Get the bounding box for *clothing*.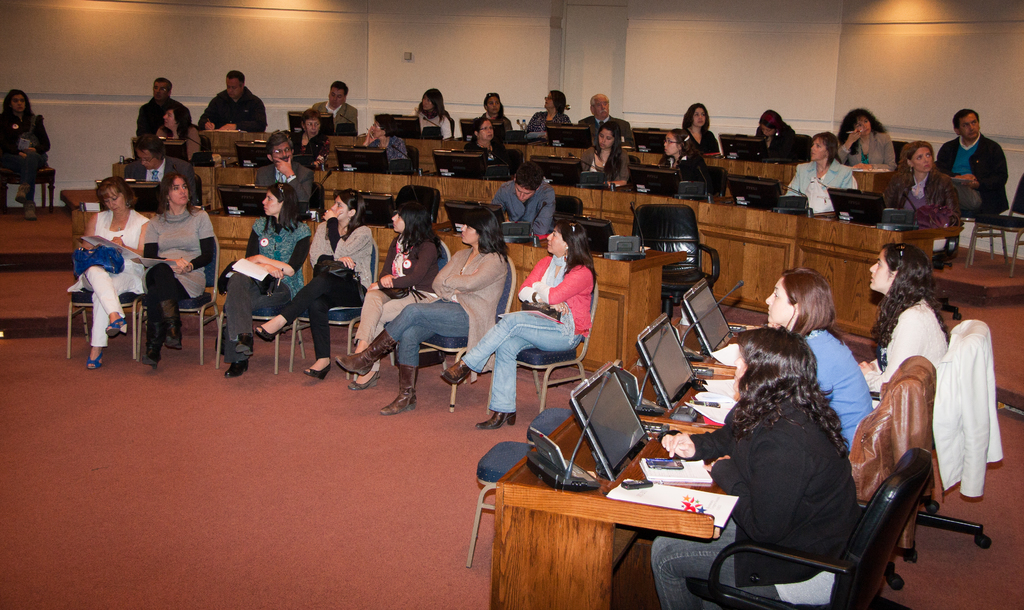
(left=362, top=134, right=404, bottom=160).
